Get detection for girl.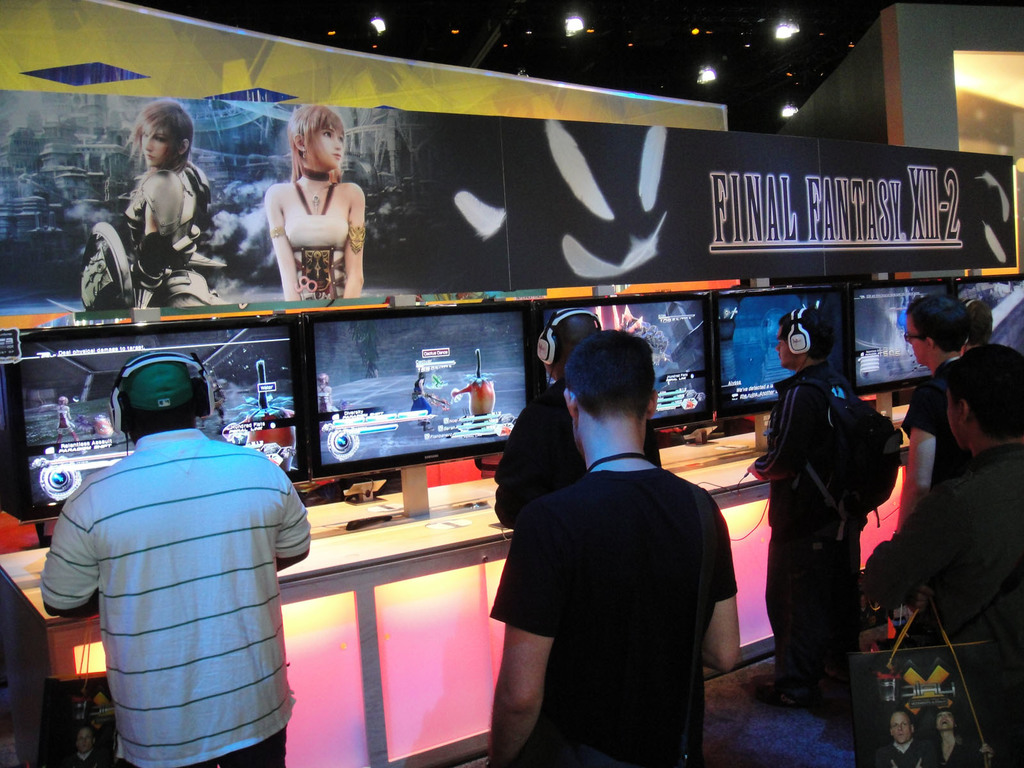
Detection: 319/372/336/440.
